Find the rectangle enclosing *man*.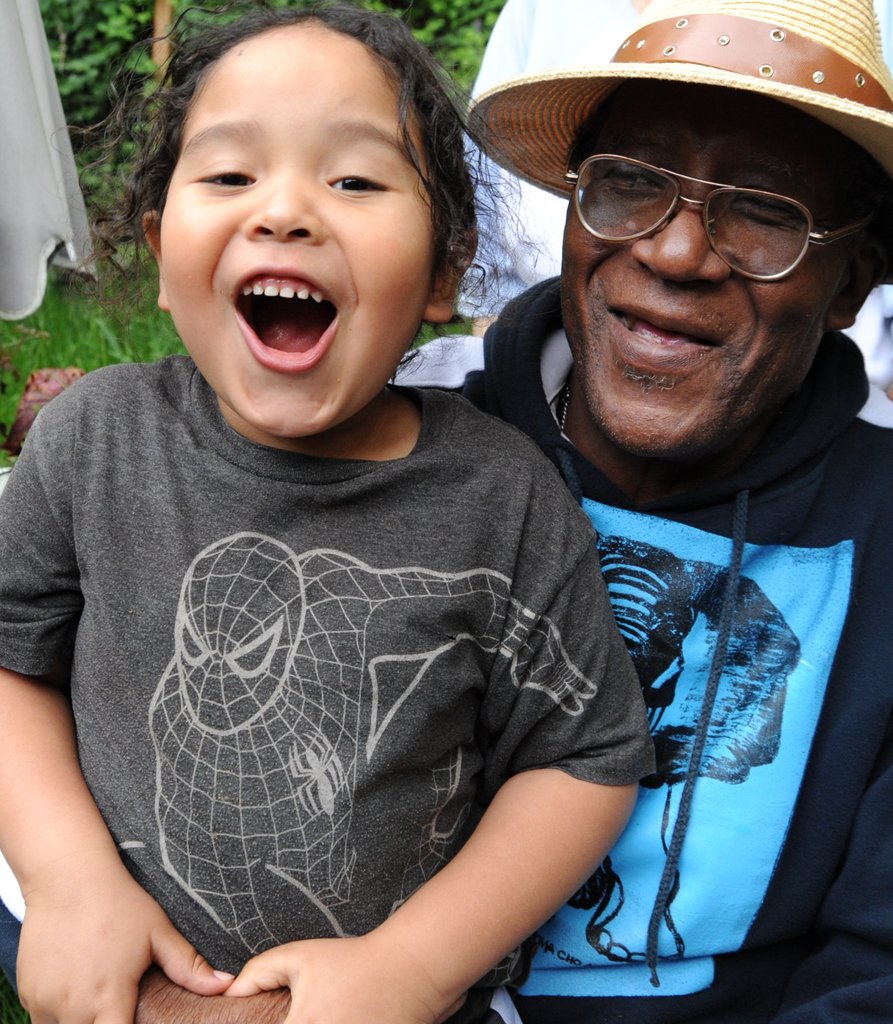
locate(468, 40, 892, 1007).
